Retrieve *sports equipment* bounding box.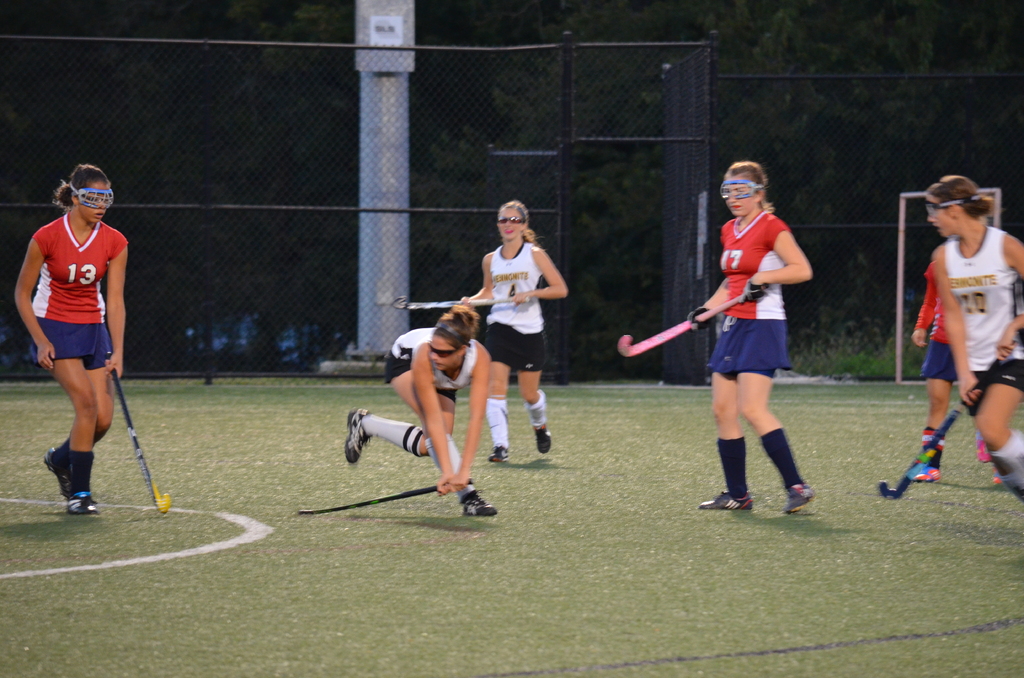
Bounding box: left=927, top=195, right=975, bottom=216.
